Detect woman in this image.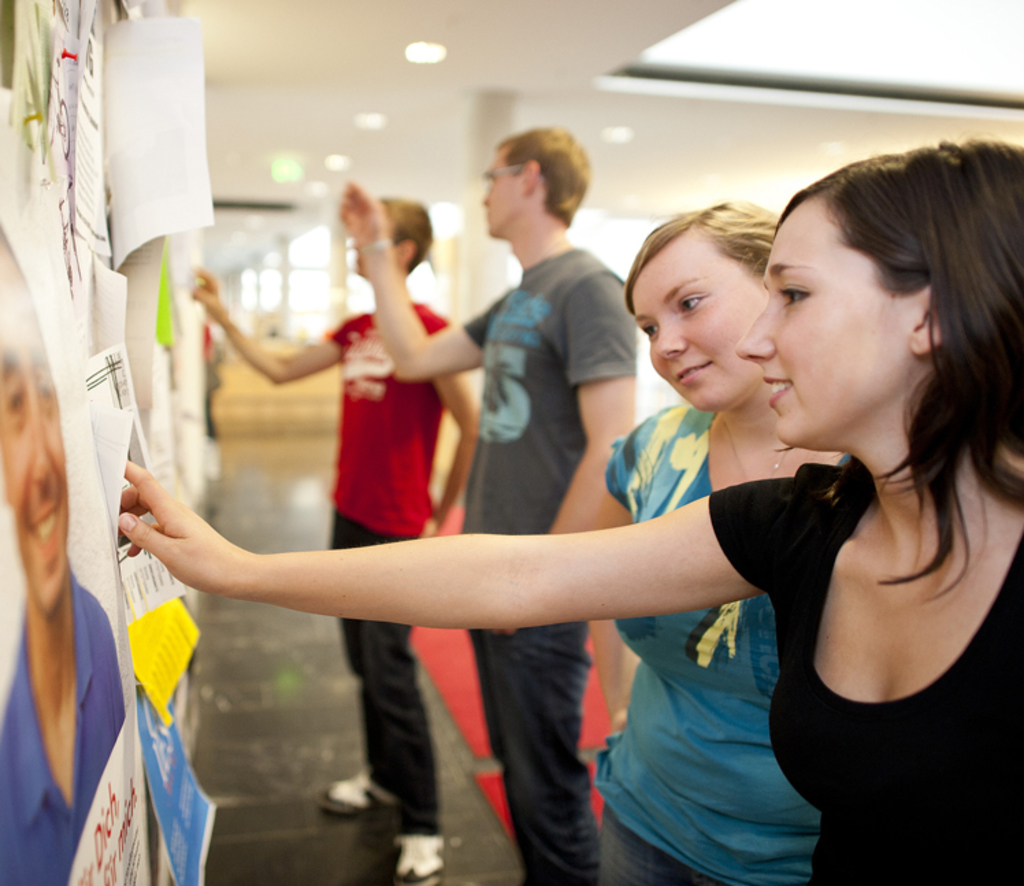
Detection: 115:133:1023:876.
